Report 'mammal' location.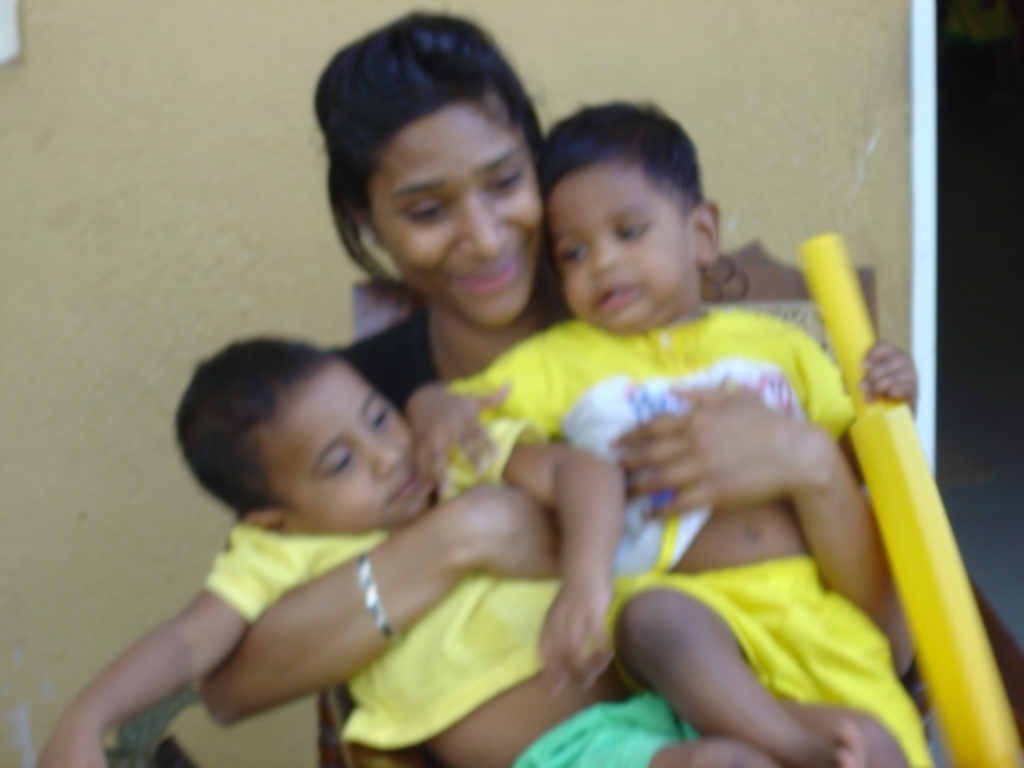
Report: x1=37 y1=338 x2=918 y2=766.
